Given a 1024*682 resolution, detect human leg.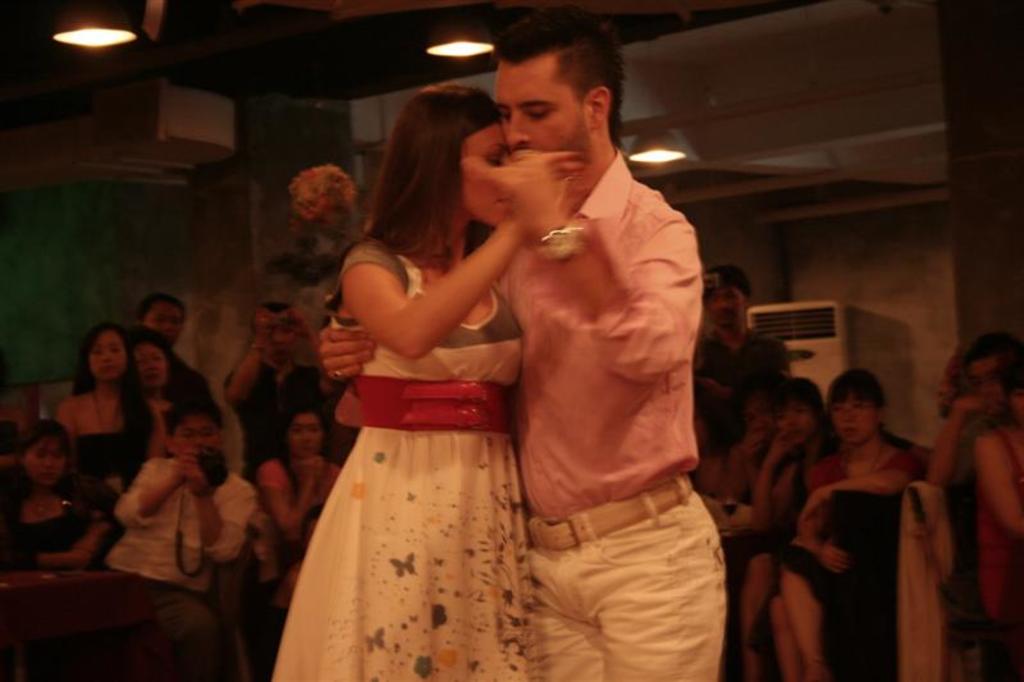
box=[522, 486, 723, 681].
